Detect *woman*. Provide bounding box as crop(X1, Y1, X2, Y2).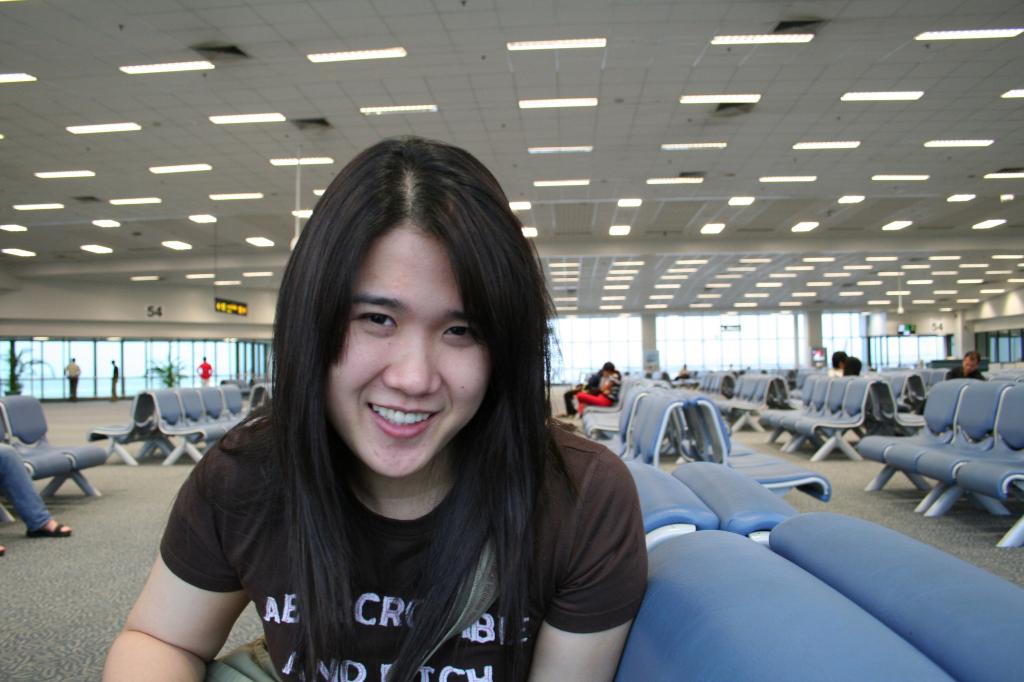
crop(102, 132, 651, 681).
